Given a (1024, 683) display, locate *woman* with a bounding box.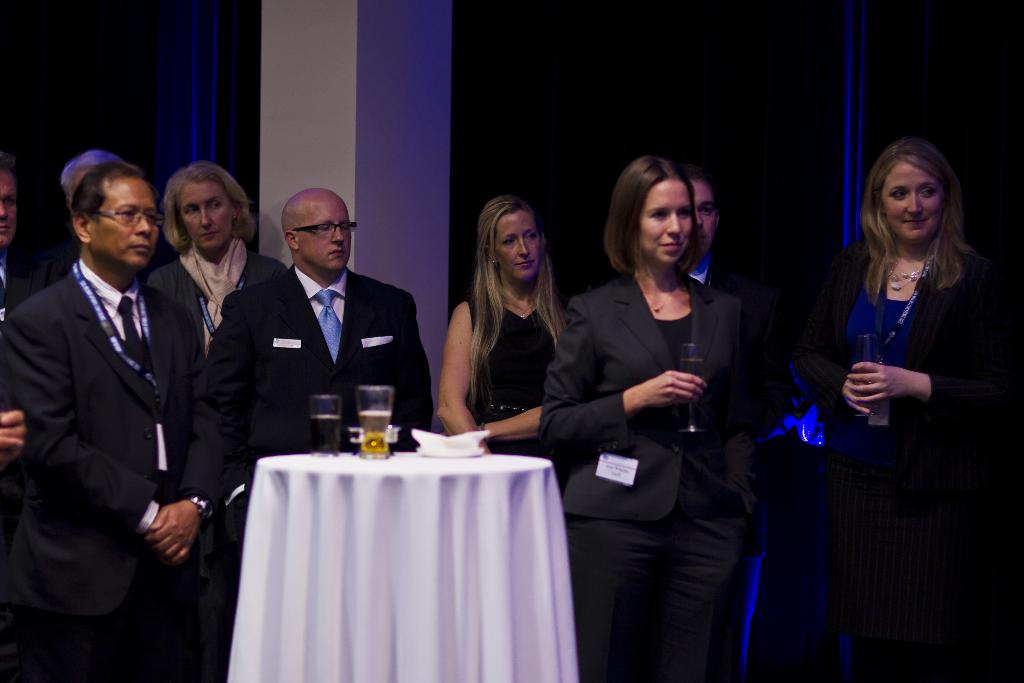
Located: (x1=436, y1=186, x2=563, y2=461).
